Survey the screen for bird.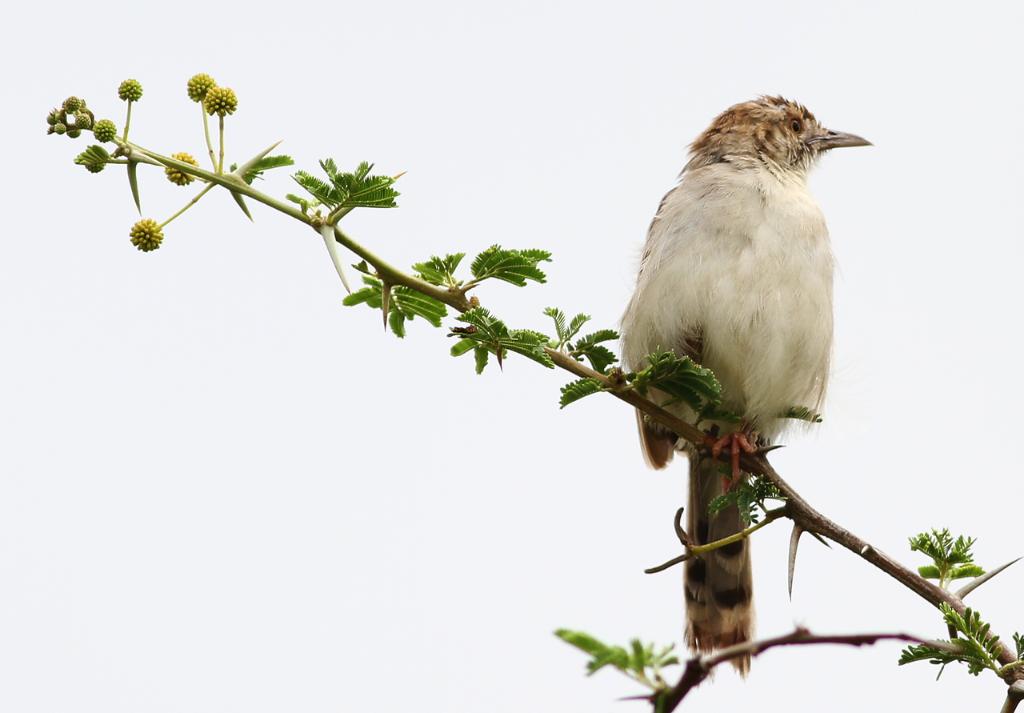
Survey found: bbox=[570, 87, 907, 627].
